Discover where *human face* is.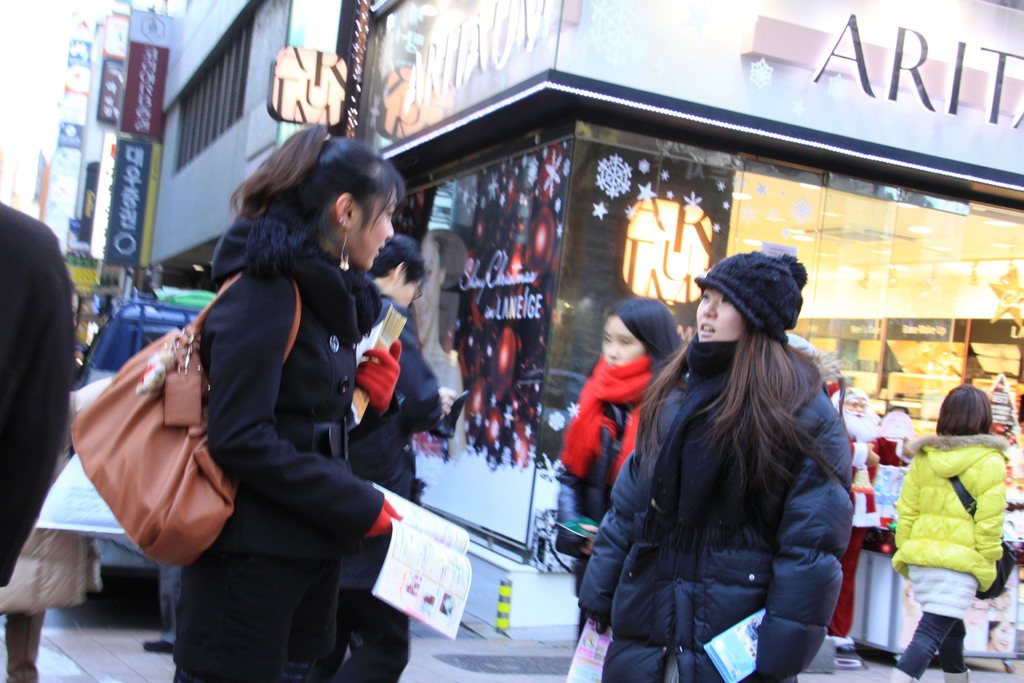
Discovered at detection(840, 400, 872, 423).
